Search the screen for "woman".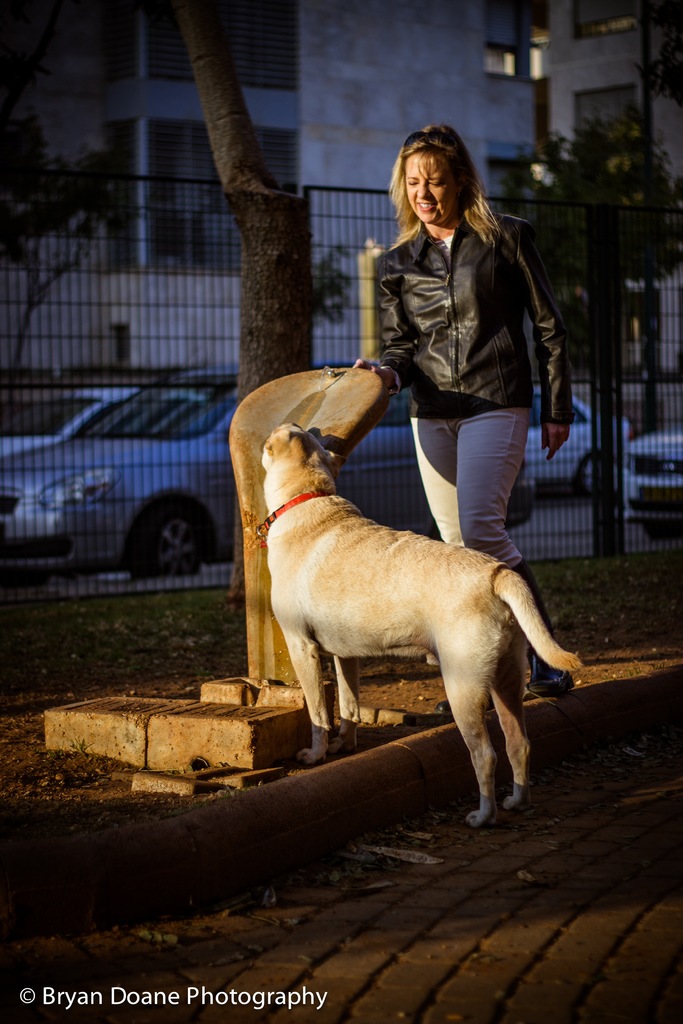
Found at {"x1": 333, "y1": 118, "x2": 577, "y2": 579}.
